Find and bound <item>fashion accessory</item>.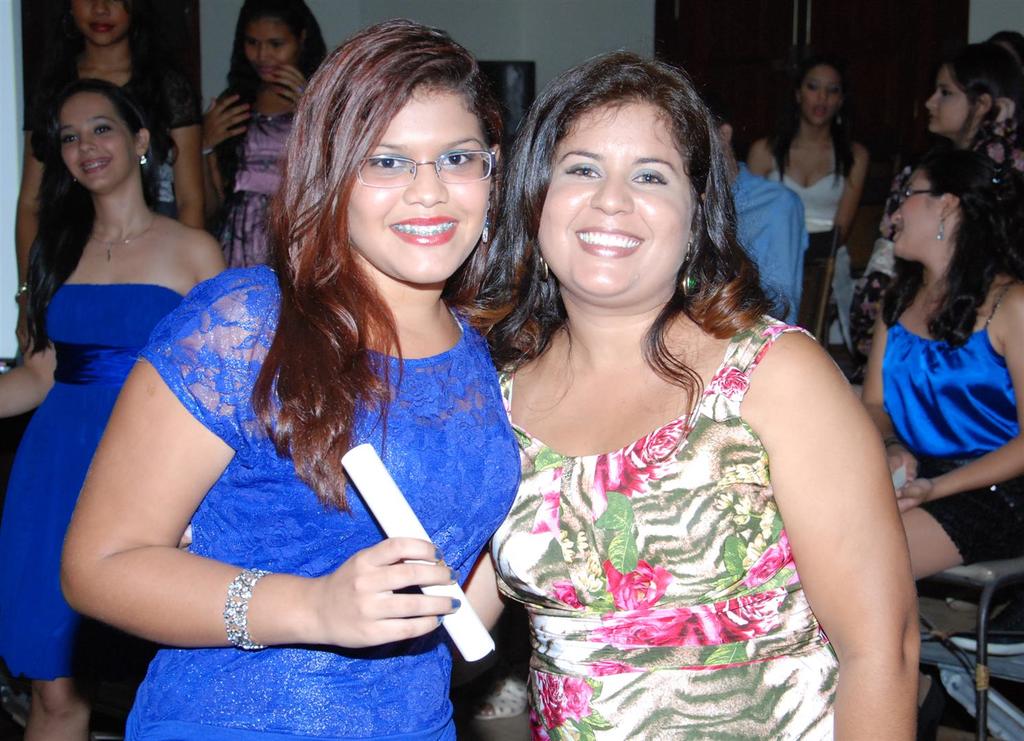
Bound: crop(681, 242, 698, 302).
